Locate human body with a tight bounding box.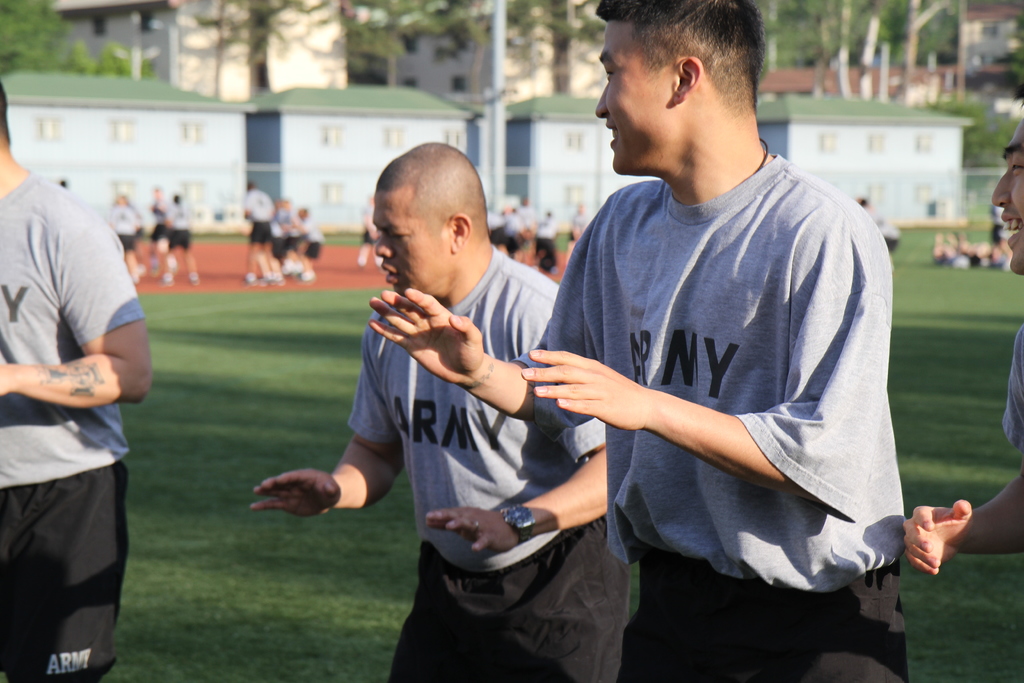
362 140 913 682.
